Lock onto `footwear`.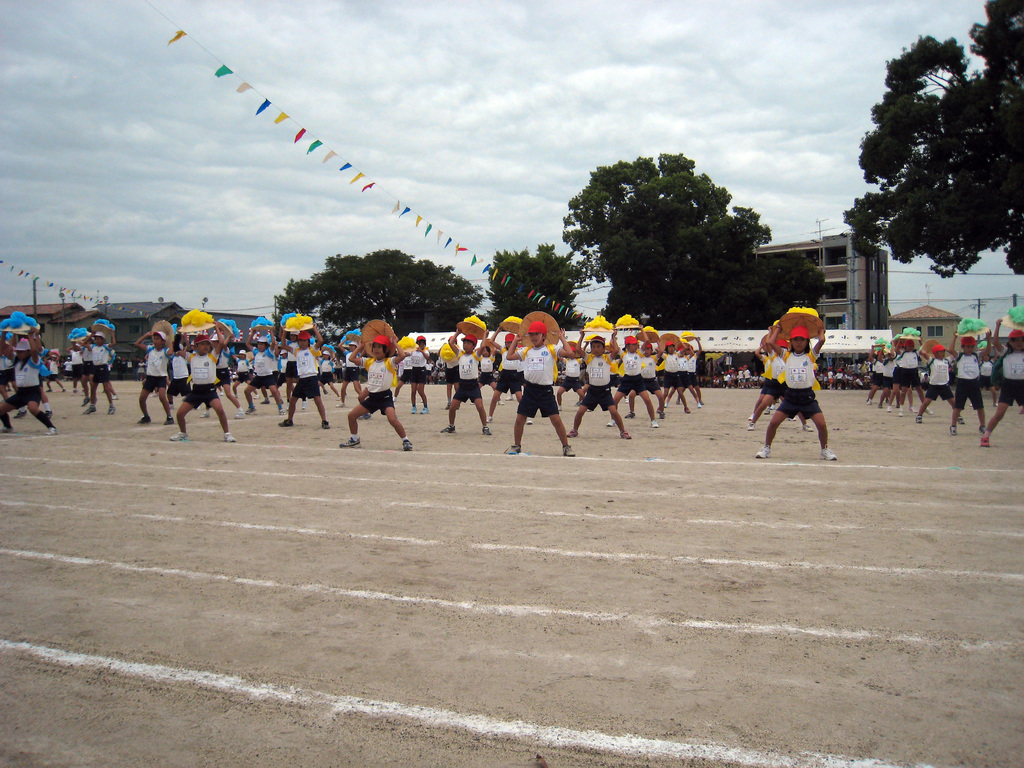
Locked: bbox=(333, 400, 348, 410).
